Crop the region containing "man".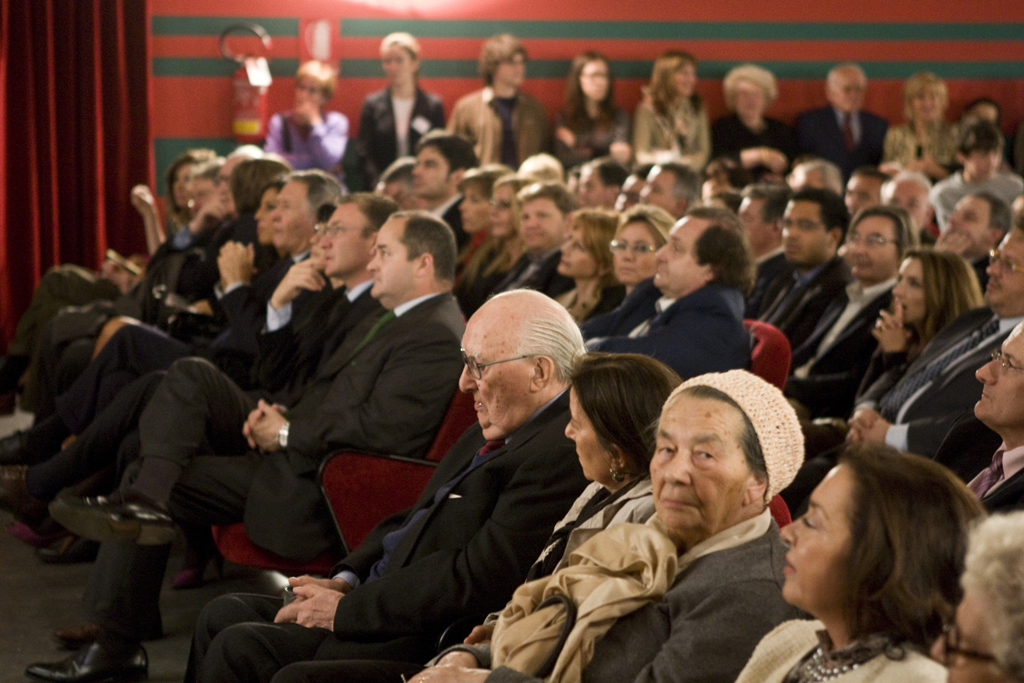
Crop region: x1=737, y1=184, x2=792, y2=312.
